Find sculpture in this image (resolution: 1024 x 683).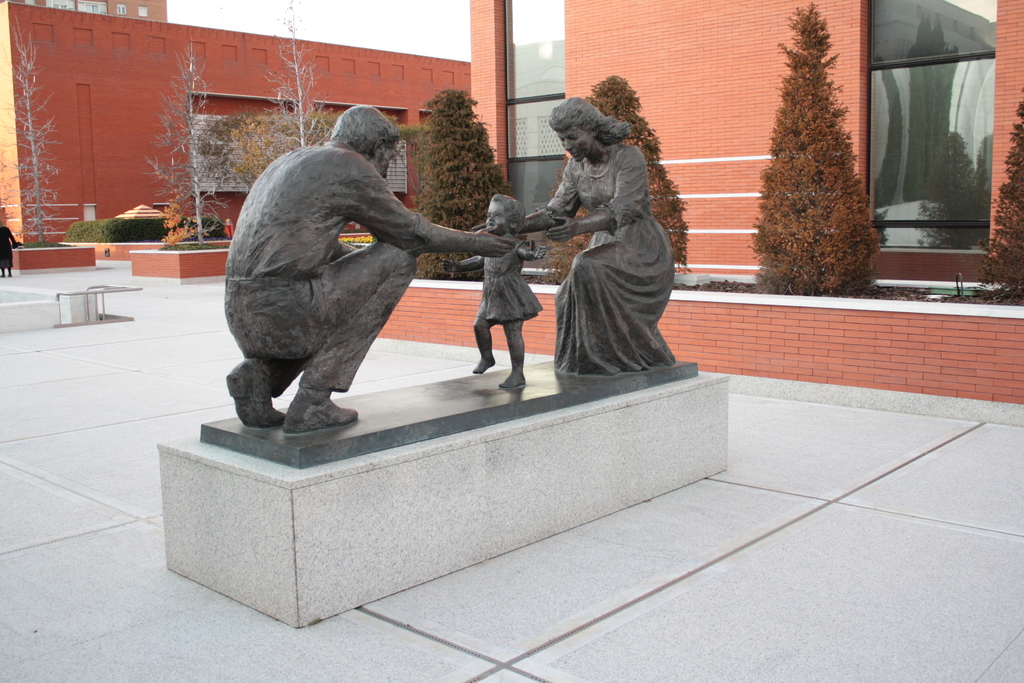
<box>467,88,685,377</box>.
